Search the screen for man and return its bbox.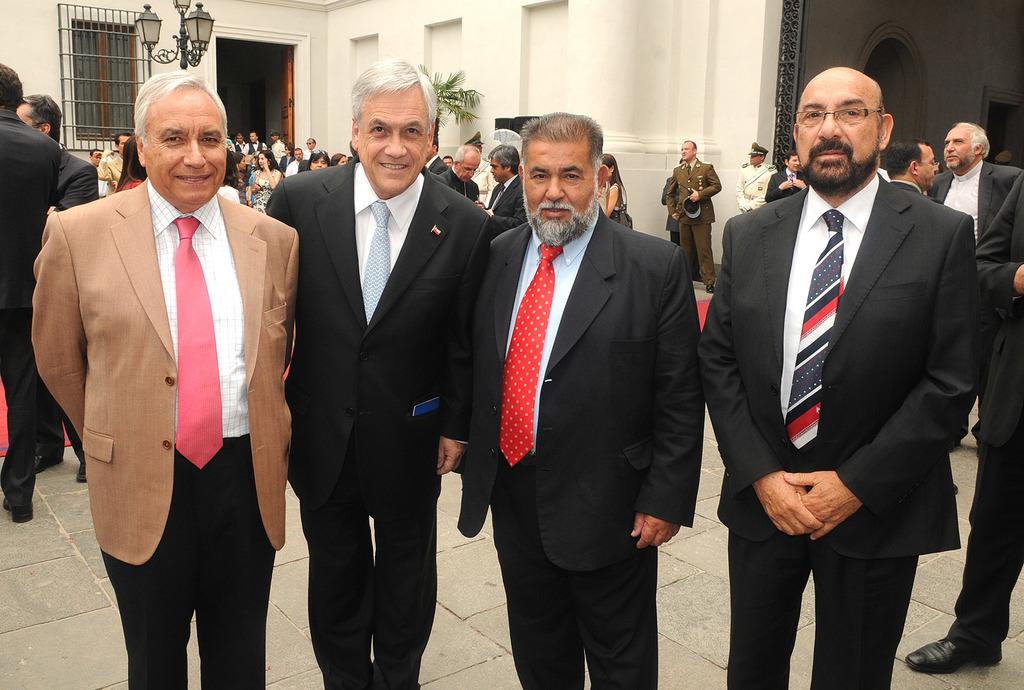
Found: {"left": 264, "top": 55, "right": 504, "bottom": 689}.
